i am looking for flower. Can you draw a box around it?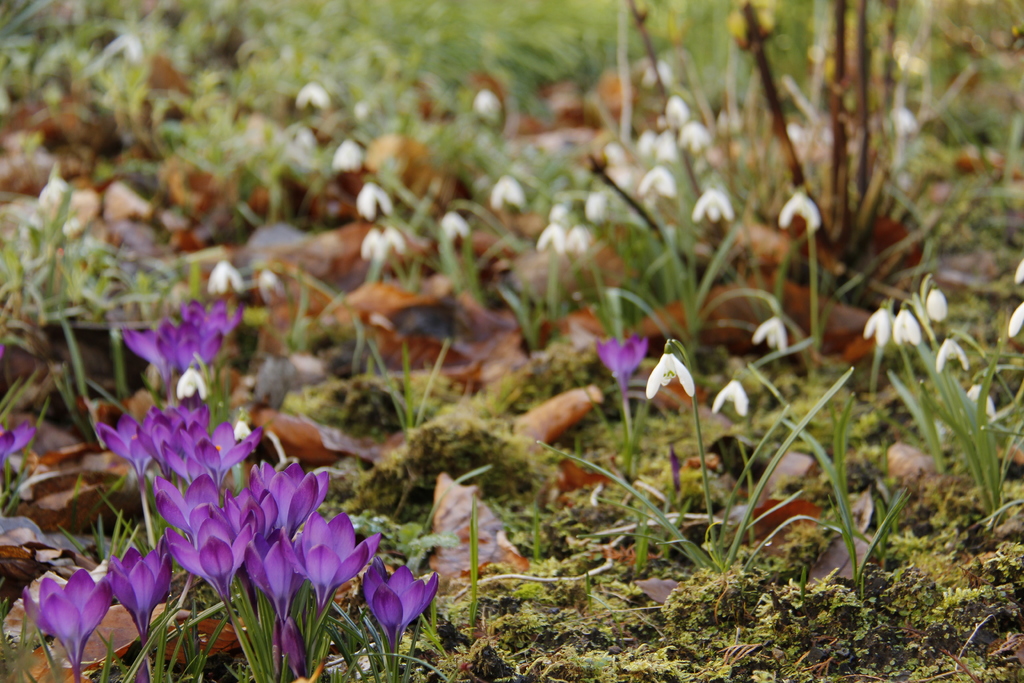
Sure, the bounding box is bbox=[441, 213, 472, 243].
